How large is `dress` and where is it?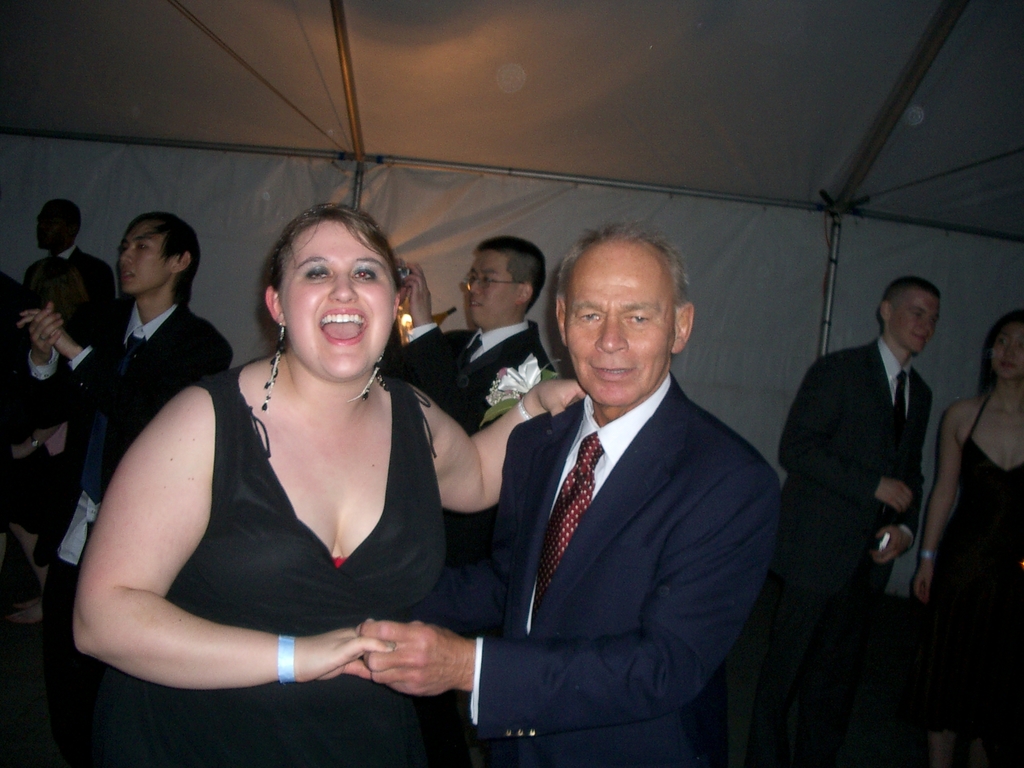
Bounding box: 911:399:1023:746.
